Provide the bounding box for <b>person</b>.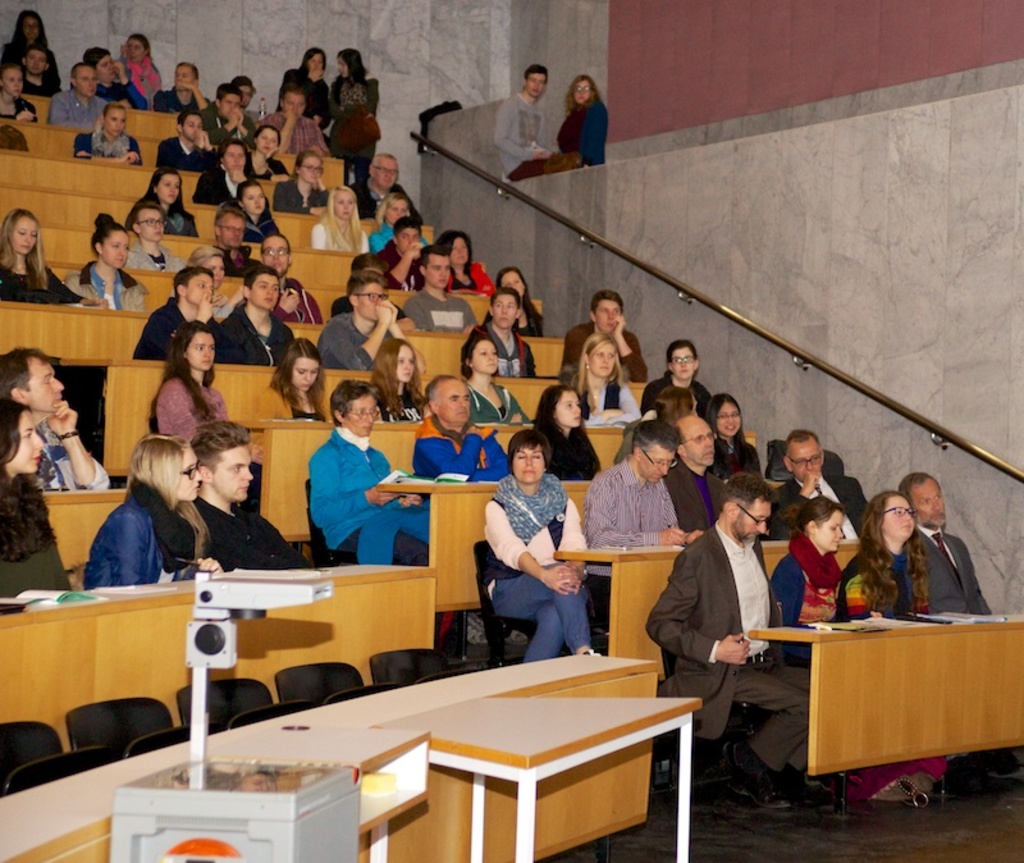
locate(63, 204, 169, 312).
